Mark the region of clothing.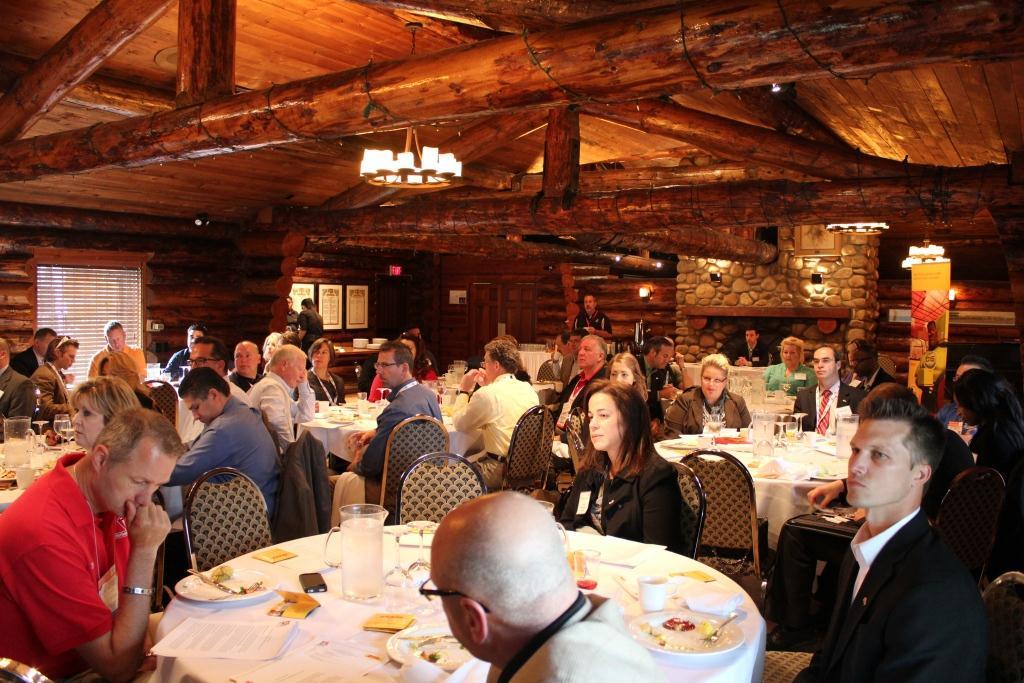
Region: pyautogui.locateOnScreen(668, 389, 753, 436).
